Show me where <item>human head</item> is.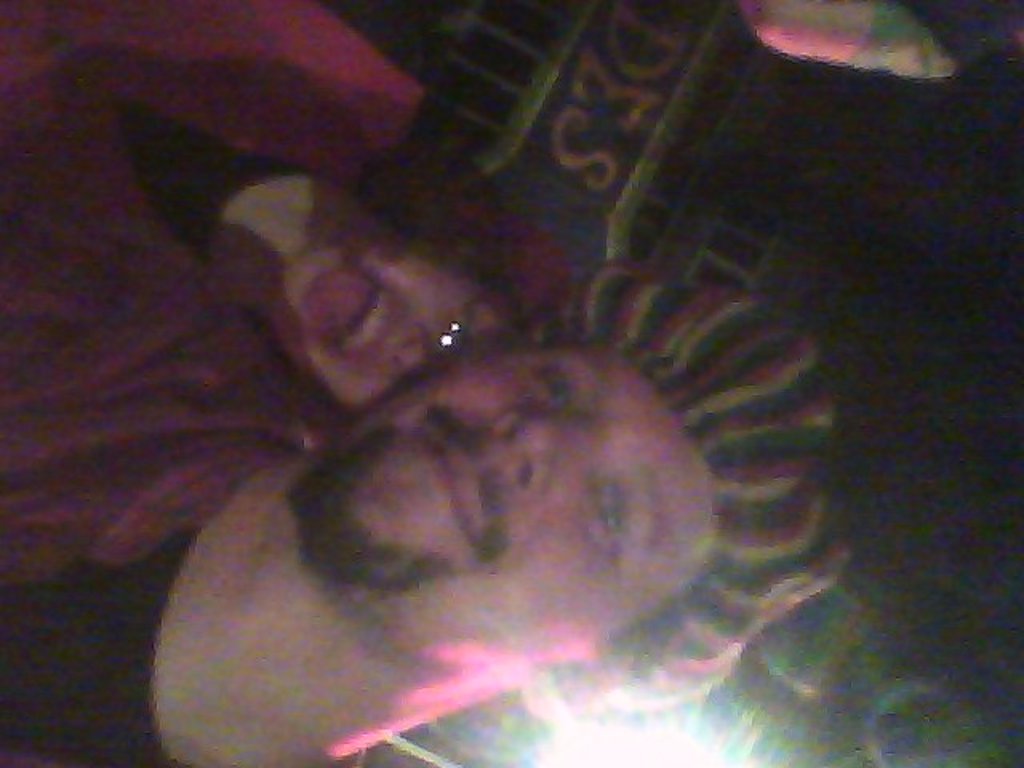
<item>human head</item> is at (221,344,723,741).
